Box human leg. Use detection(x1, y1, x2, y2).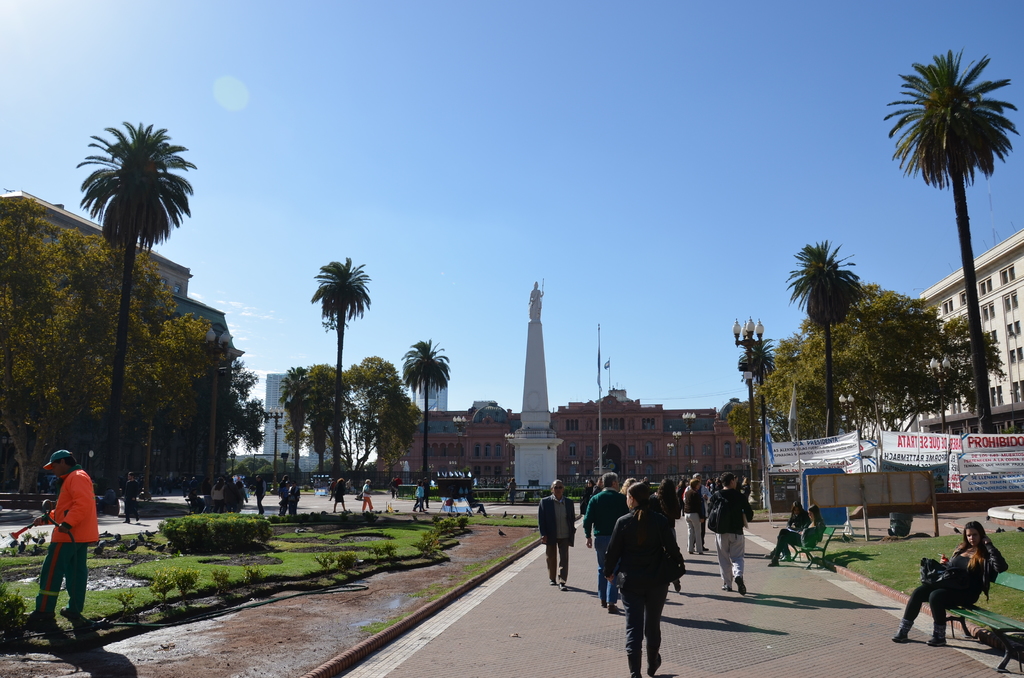
detection(24, 537, 72, 623).
